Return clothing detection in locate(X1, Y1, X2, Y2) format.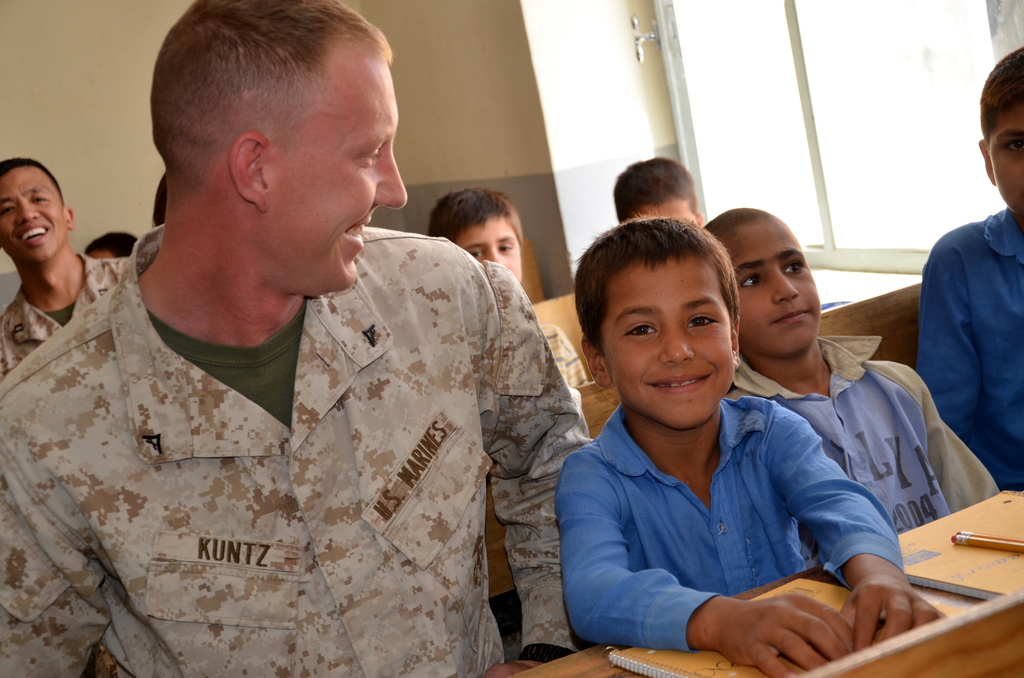
locate(0, 251, 127, 382).
